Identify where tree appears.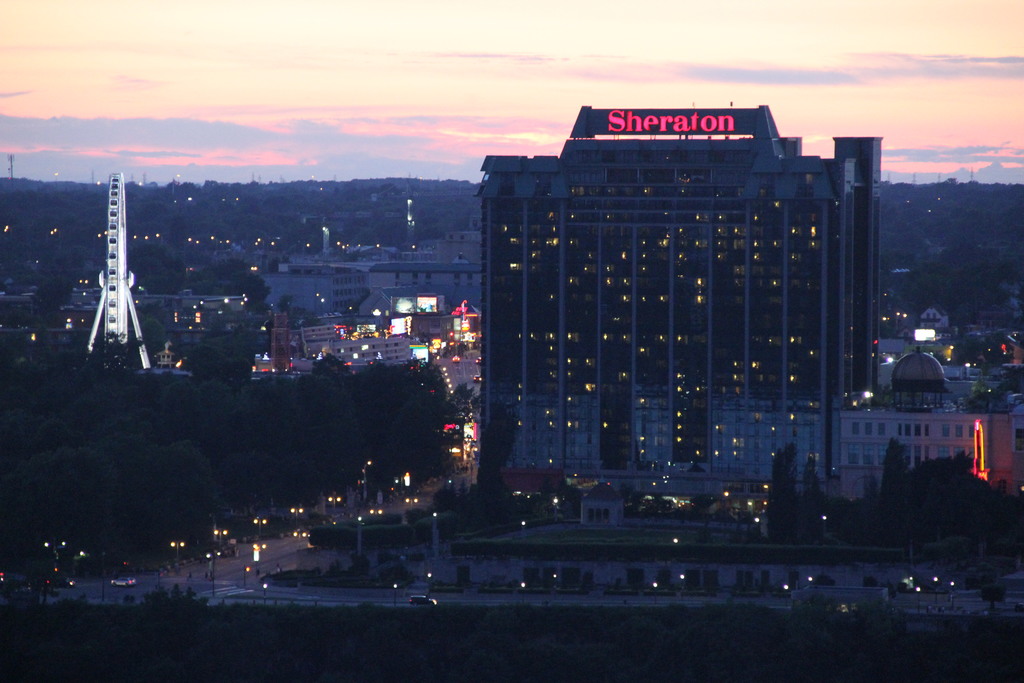
Appears at box(138, 315, 171, 350).
